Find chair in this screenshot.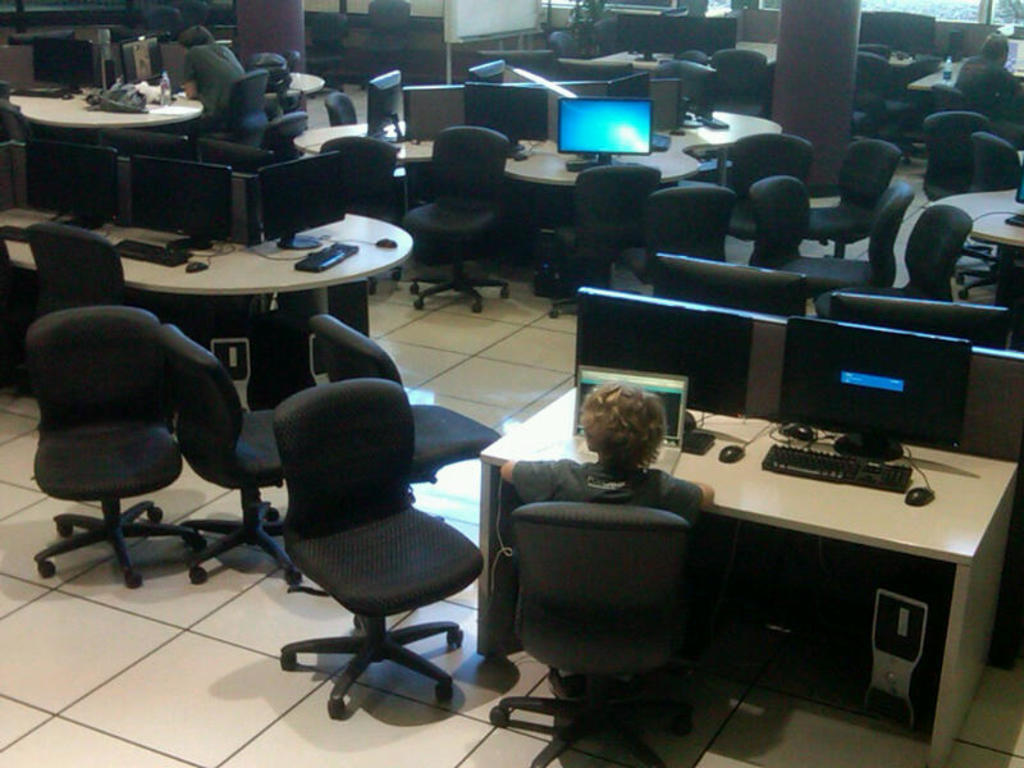
The bounding box for chair is bbox(927, 83, 975, 114).
